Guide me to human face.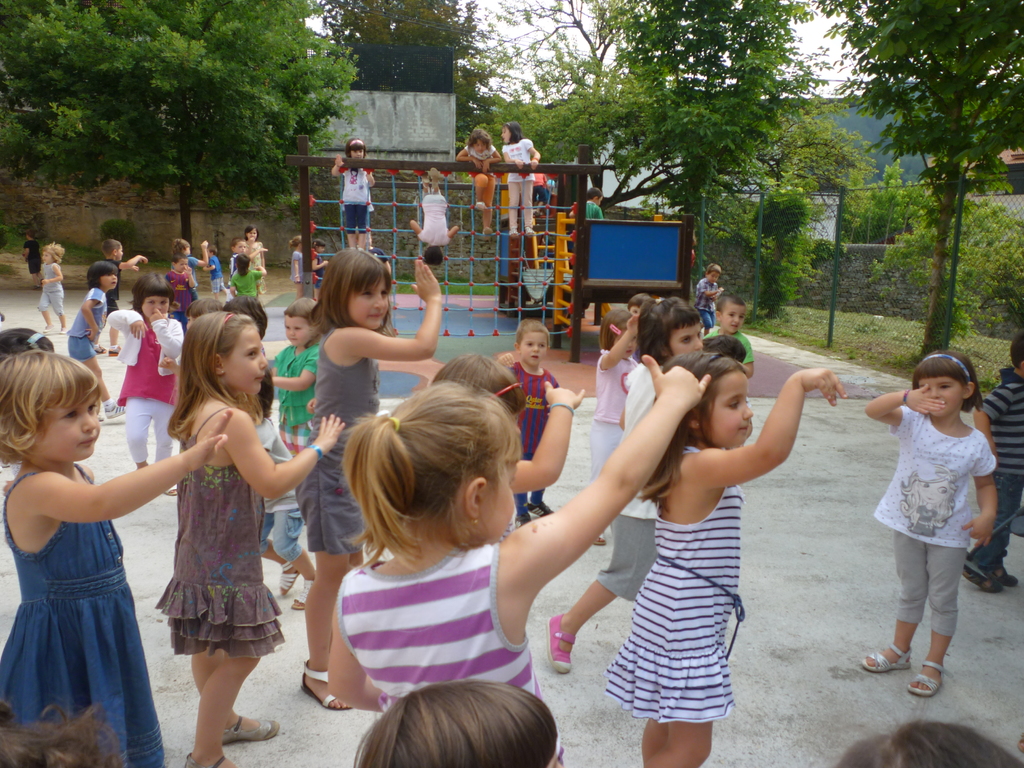
Guidance: detection(519, 331, 549, 363).
